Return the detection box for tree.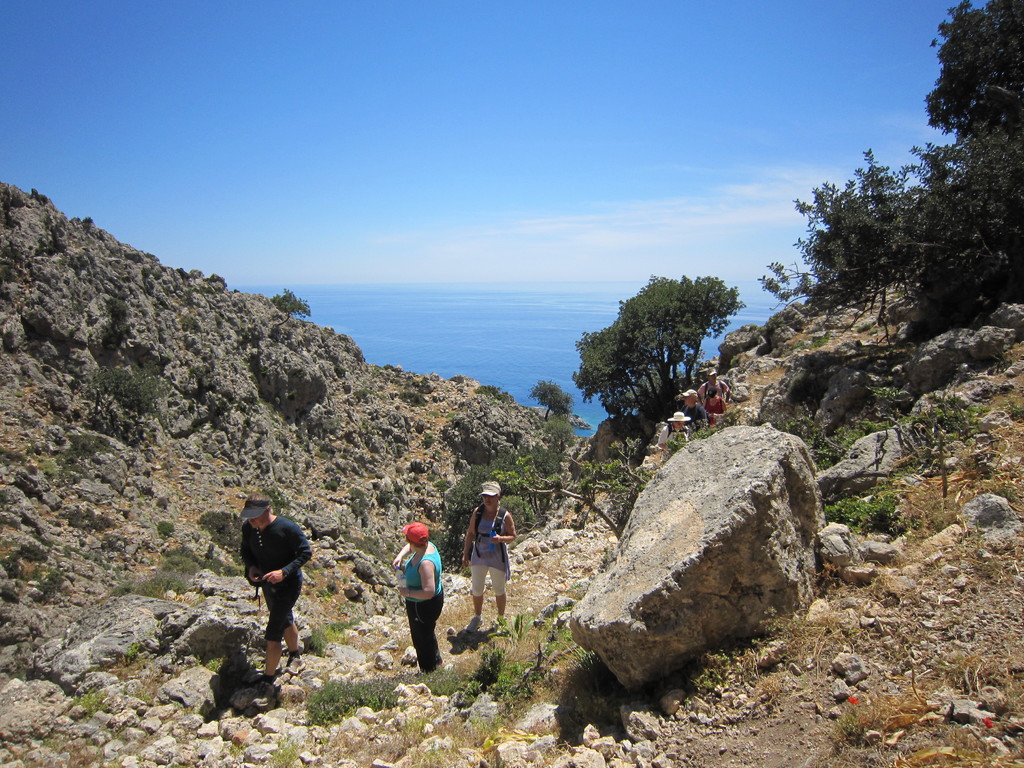
BBox(568, 260, 744, 442).
